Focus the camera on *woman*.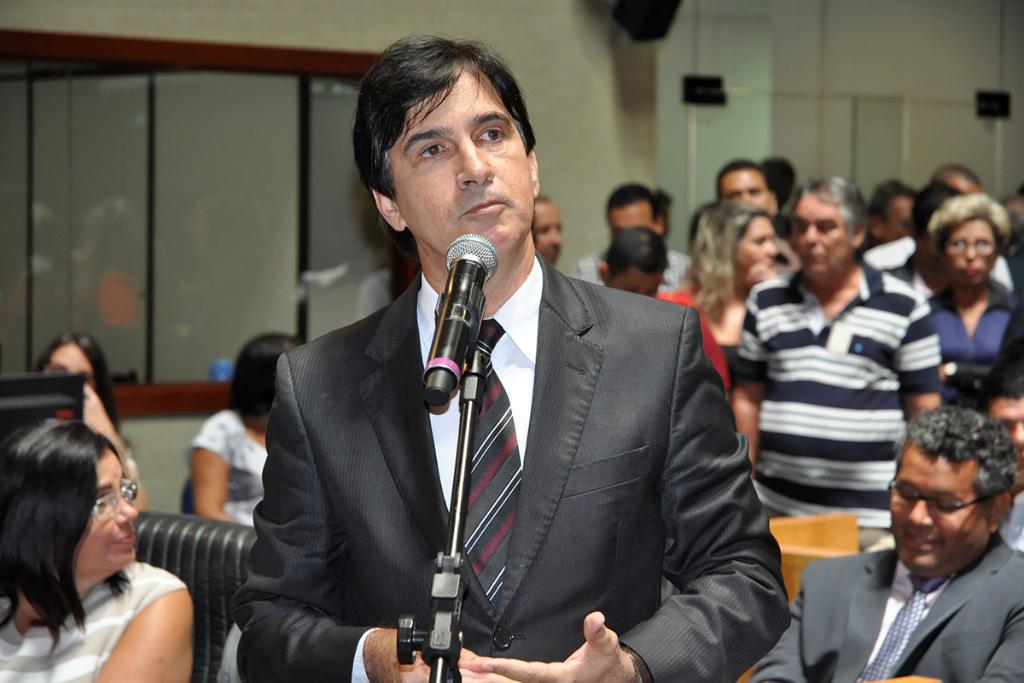
Focus region: (0,375,203,682).
